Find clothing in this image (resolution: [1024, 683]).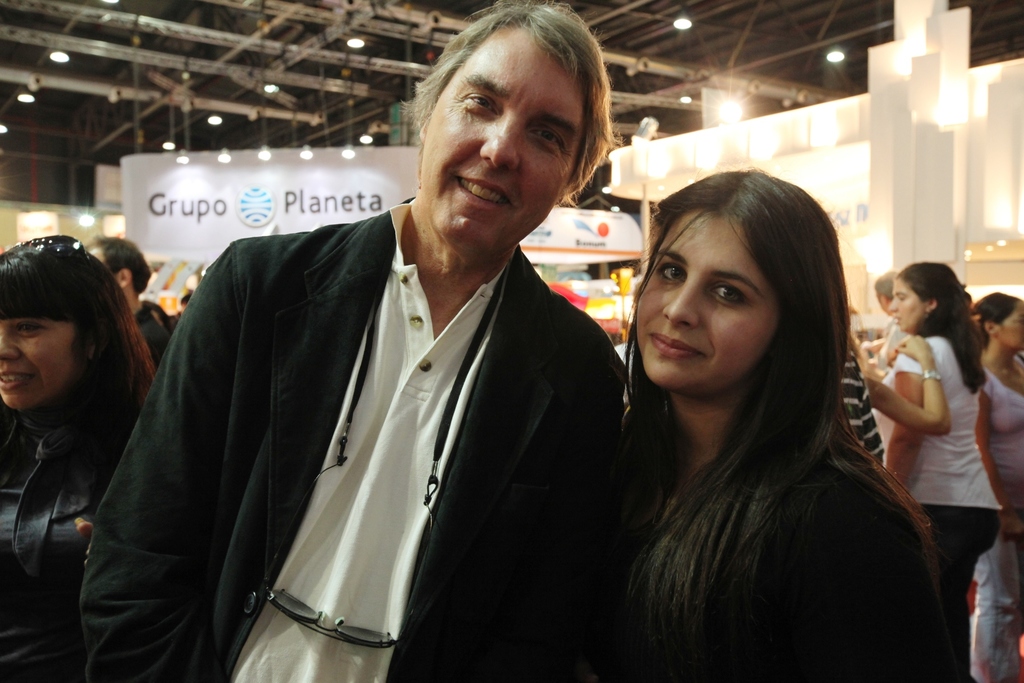
x1=591 y1=445 x2=955 y2=682.
